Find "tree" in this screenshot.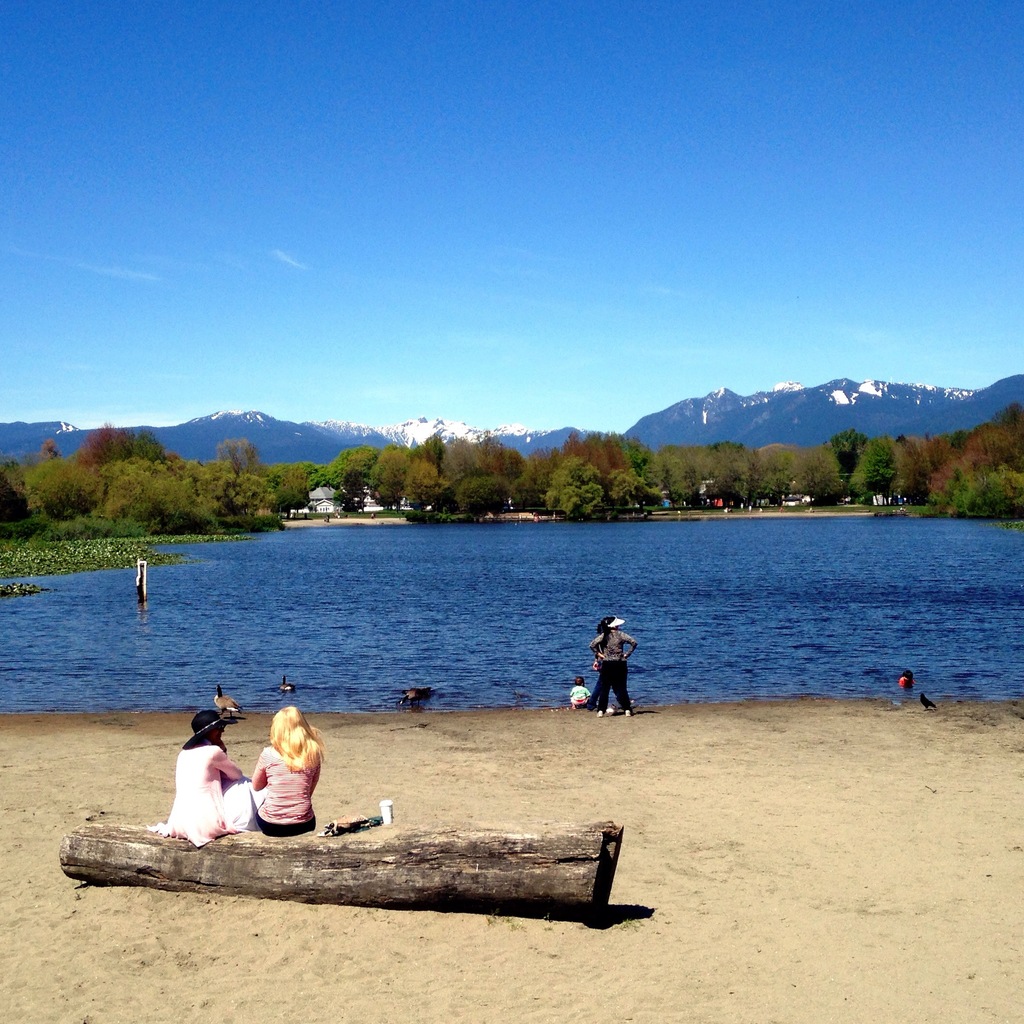
The bounding box for "tree" is left=609, top=433, right=652, bottom=502.
